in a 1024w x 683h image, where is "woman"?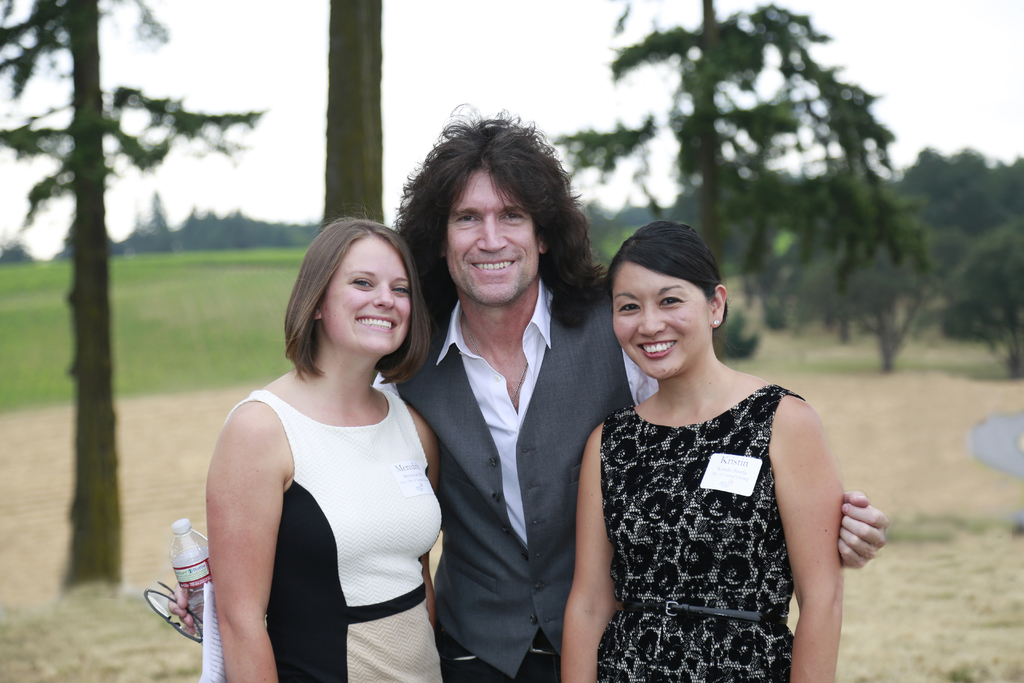
BBox(549, 190, 869, 677).
